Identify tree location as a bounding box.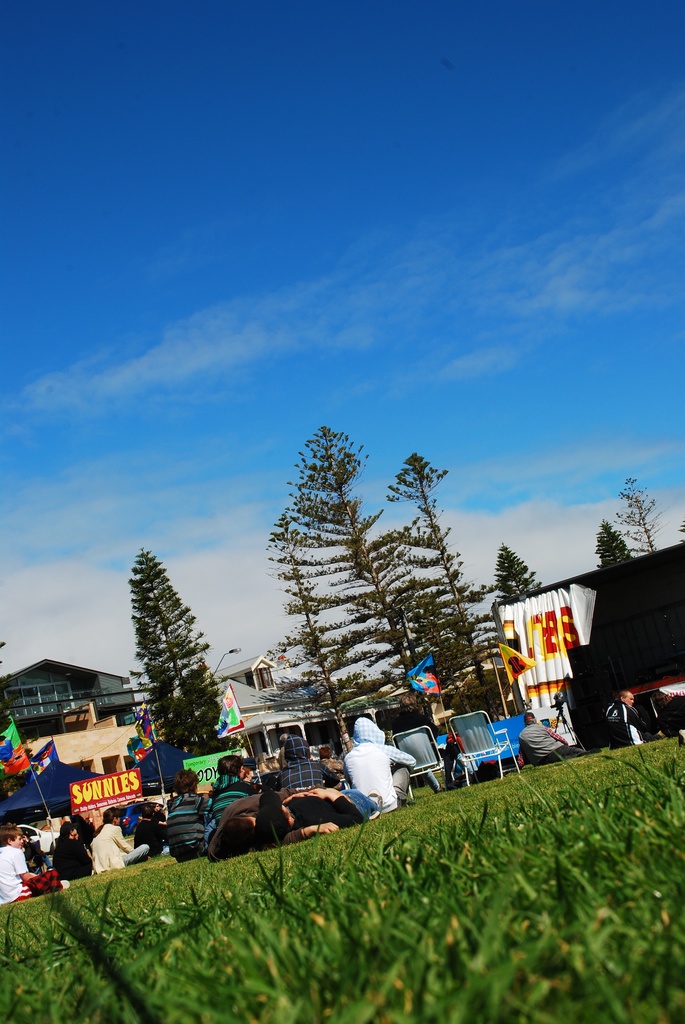
<box>260,428,432,719</box>.
